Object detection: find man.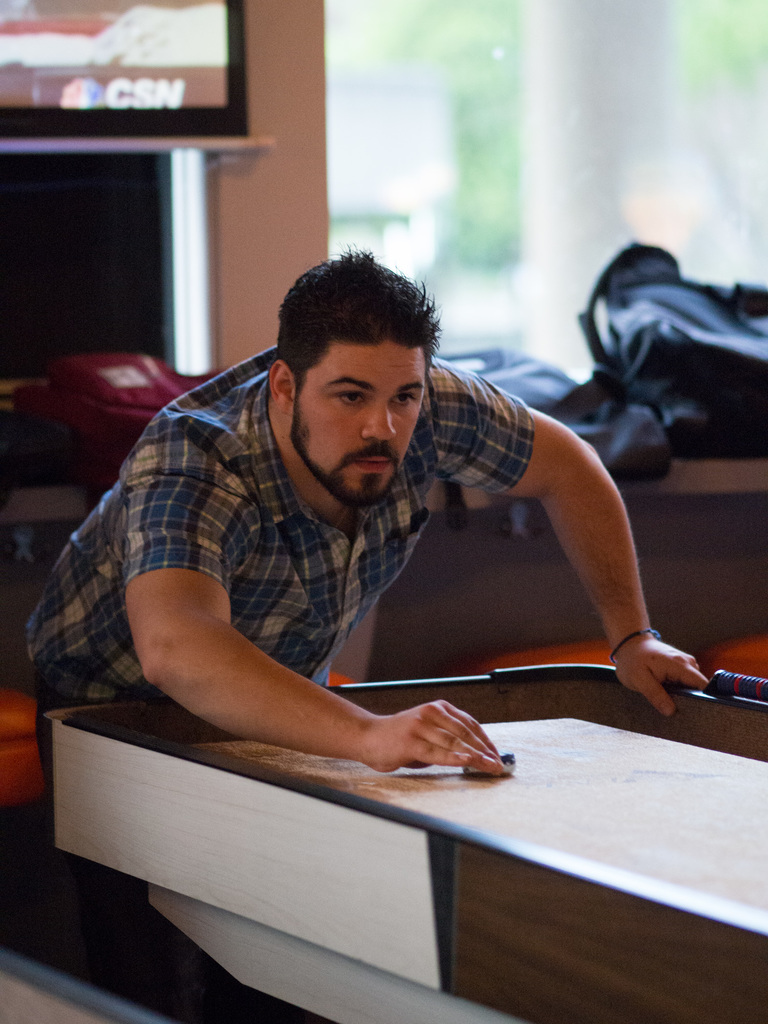
{"left": 24, "top": 211, "right": 708, "bottom": 845}.
